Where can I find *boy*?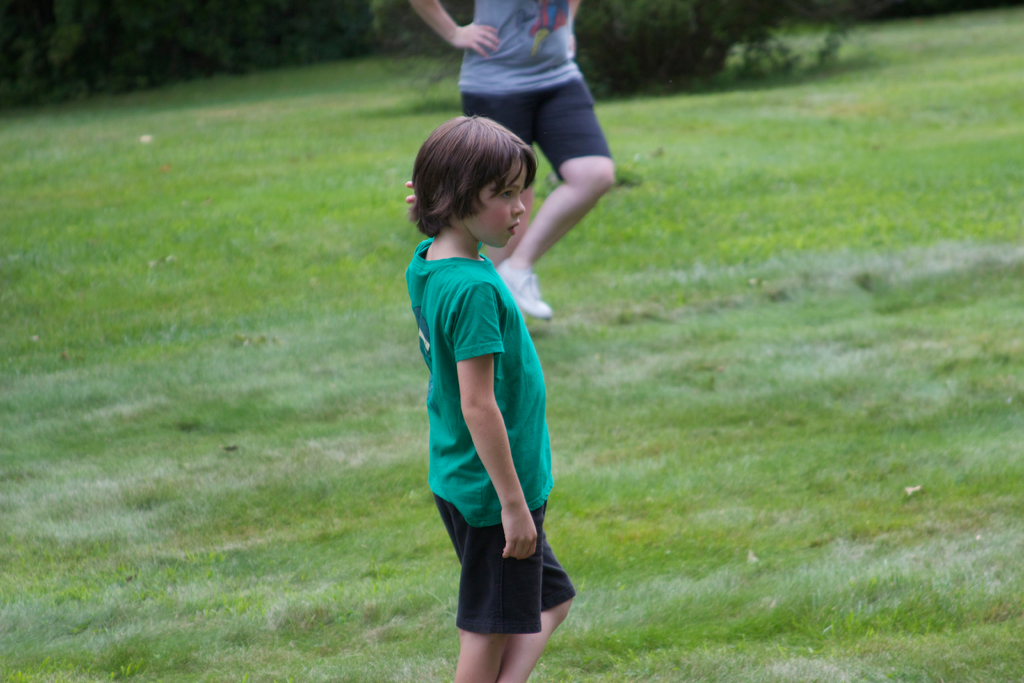
You can find it at <box>395,111,584,636</box>.
